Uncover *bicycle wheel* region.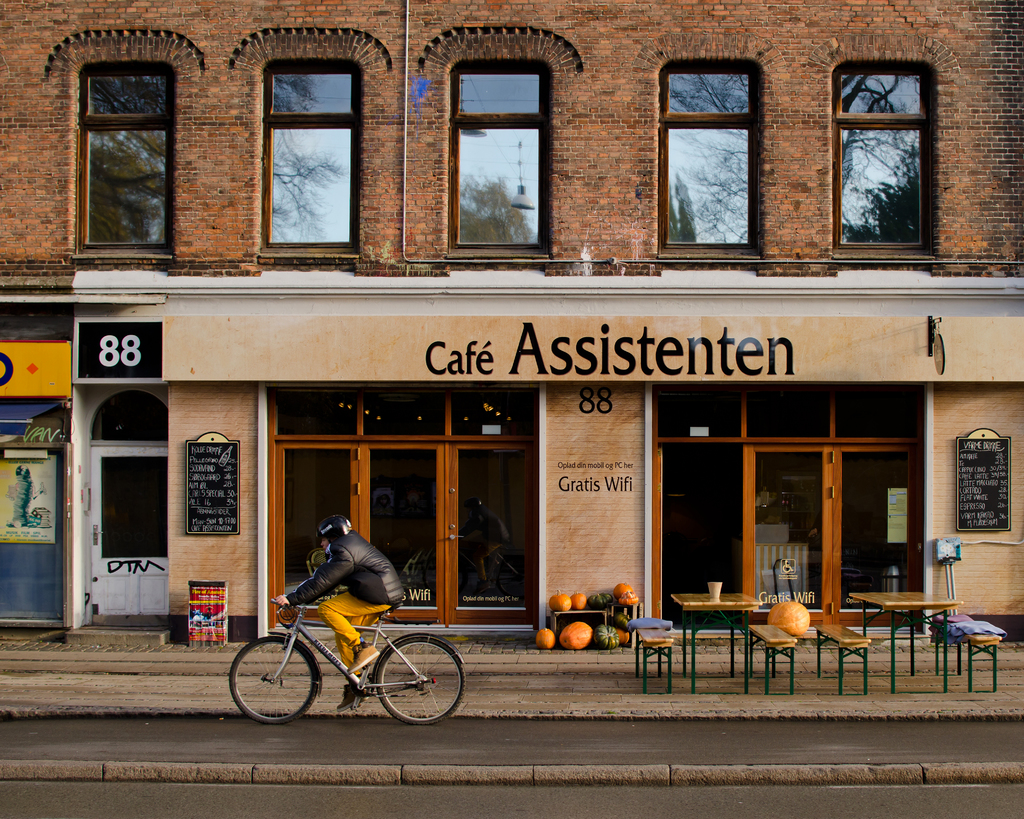
Uncovered: locate(370, 641, 452, 733).
